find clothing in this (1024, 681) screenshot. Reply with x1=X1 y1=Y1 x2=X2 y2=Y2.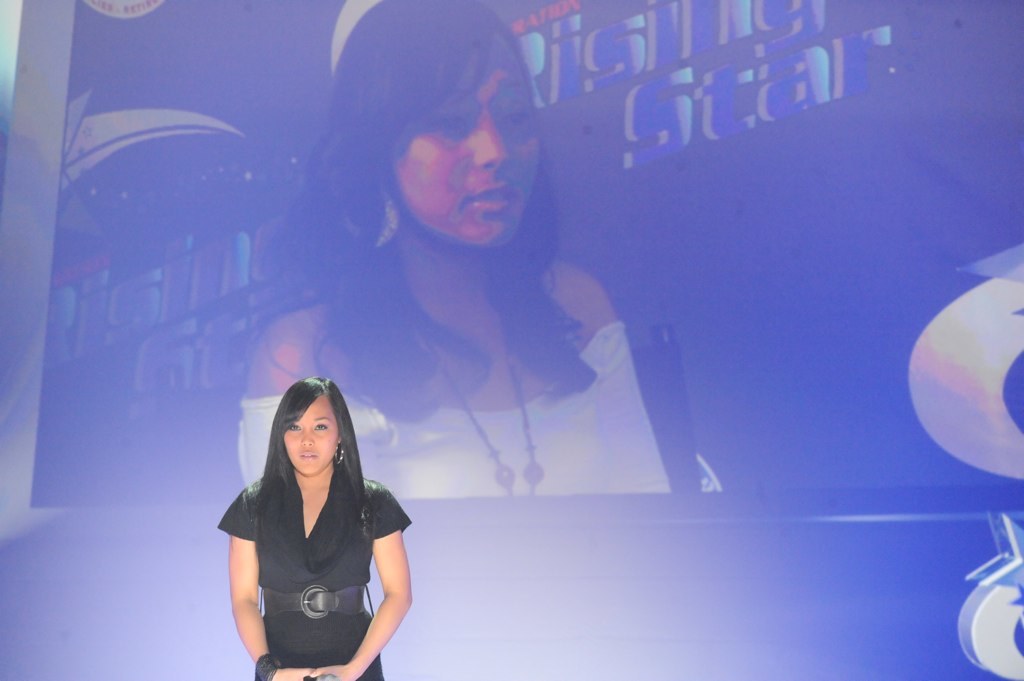
x1=226 y1=451 x2=406 y2=661.
